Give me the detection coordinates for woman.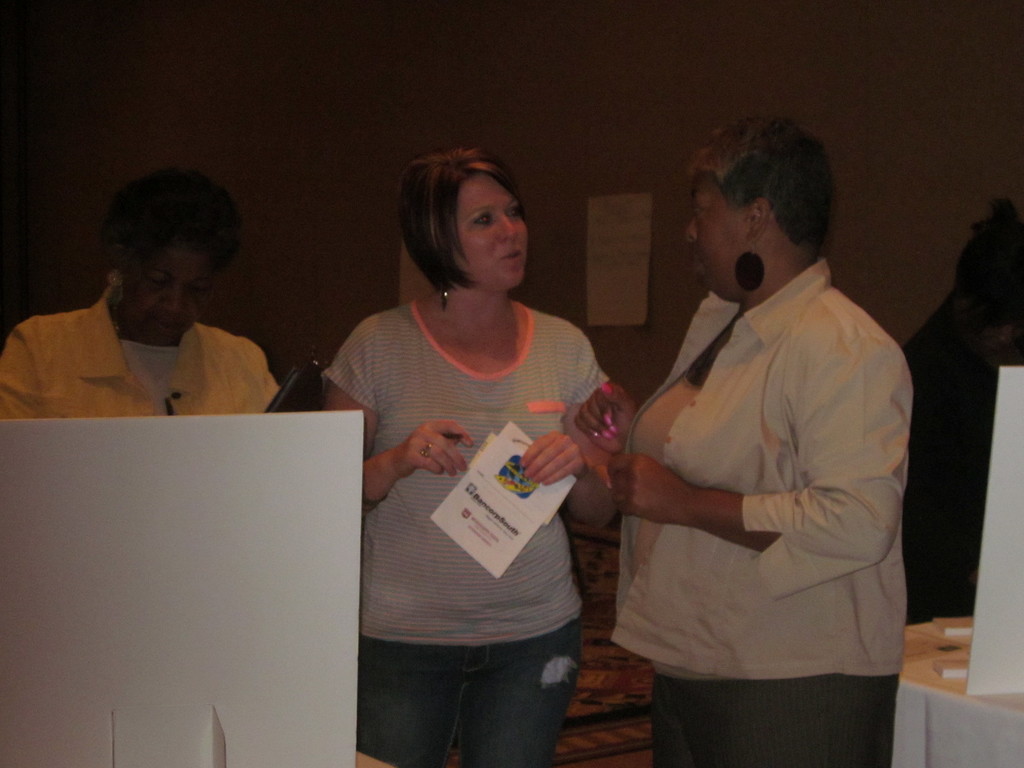
[0, 154, 280, 426].
